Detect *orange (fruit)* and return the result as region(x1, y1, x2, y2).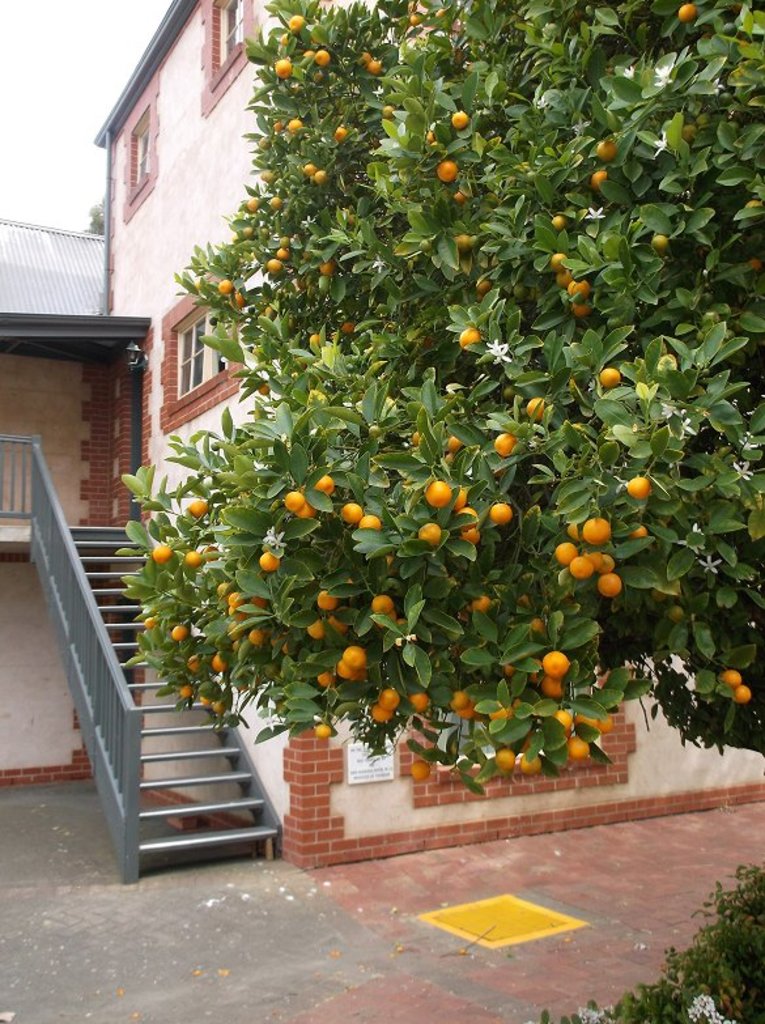
region(302, 47, 336, 61).
